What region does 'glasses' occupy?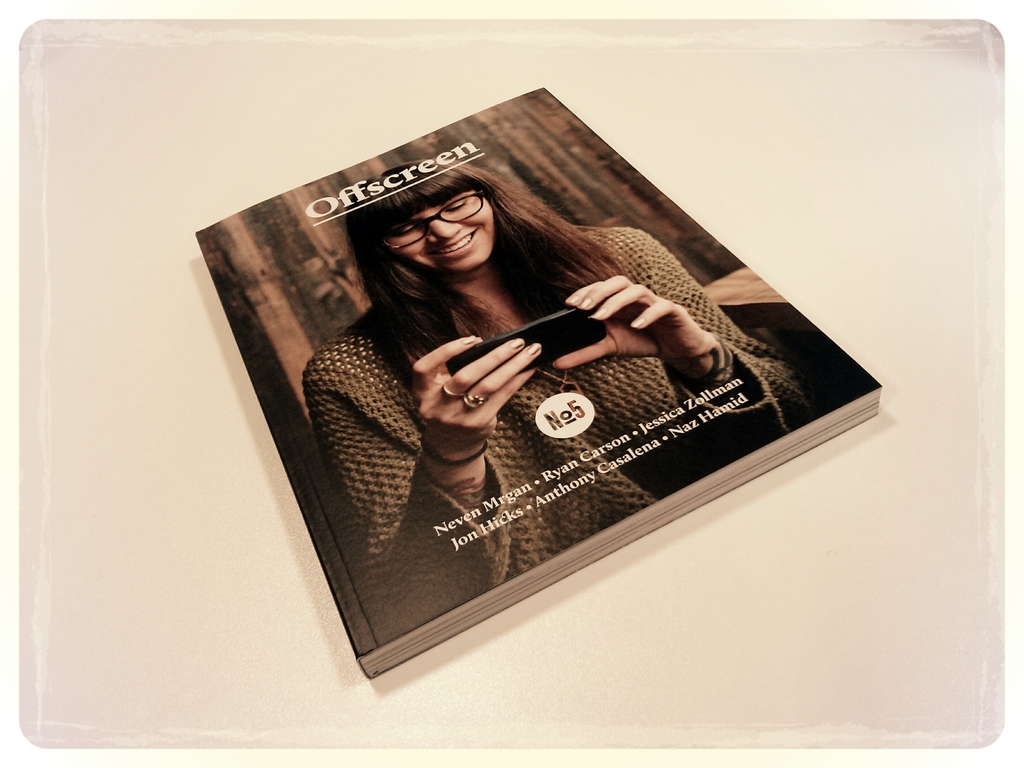
x1=378, y1=177, x2=490, y2=253.
